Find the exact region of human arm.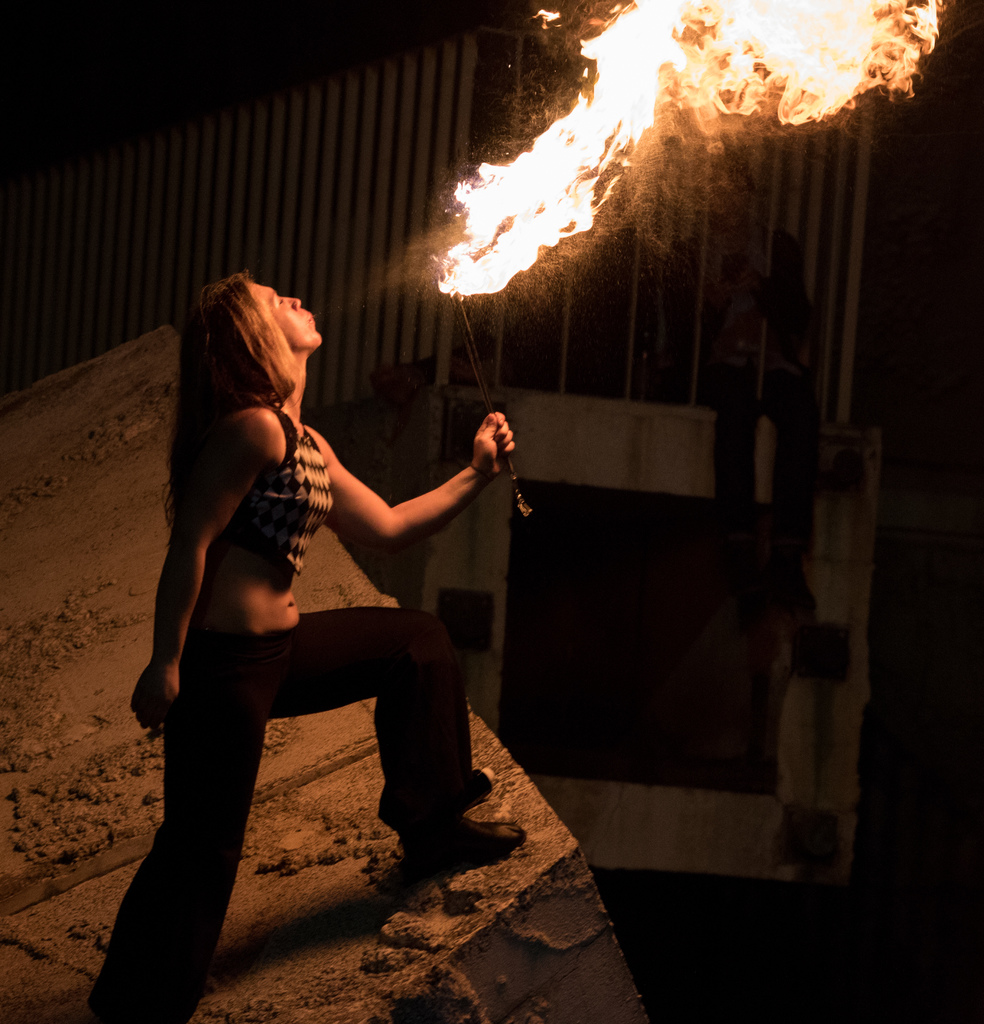
Exact region: left=134, top=403, right=281, bottom=707.
